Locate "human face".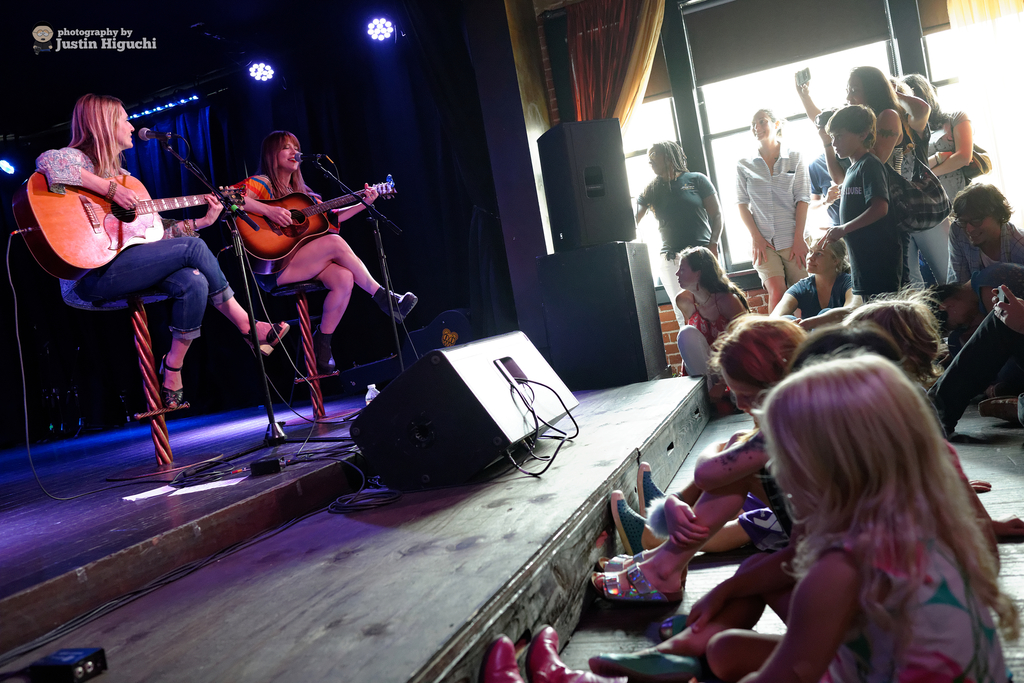
Bounding box: <box>732,381,766,411</box>.
